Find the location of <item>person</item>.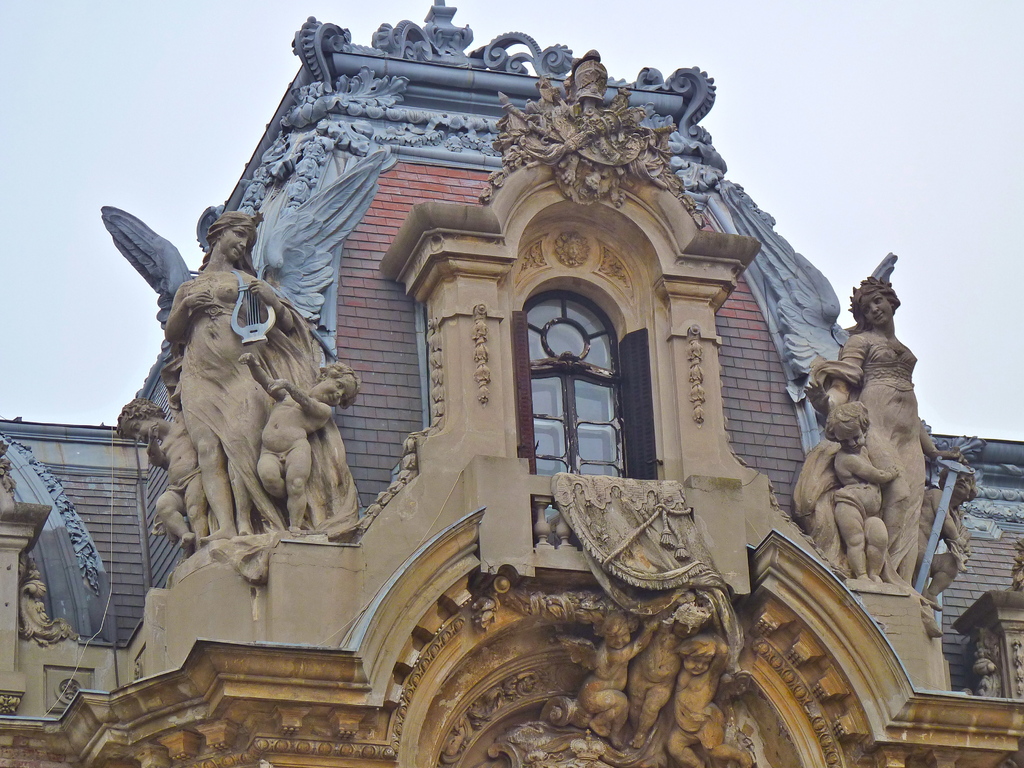
Location: select_region(911, 461, 980, 611).
